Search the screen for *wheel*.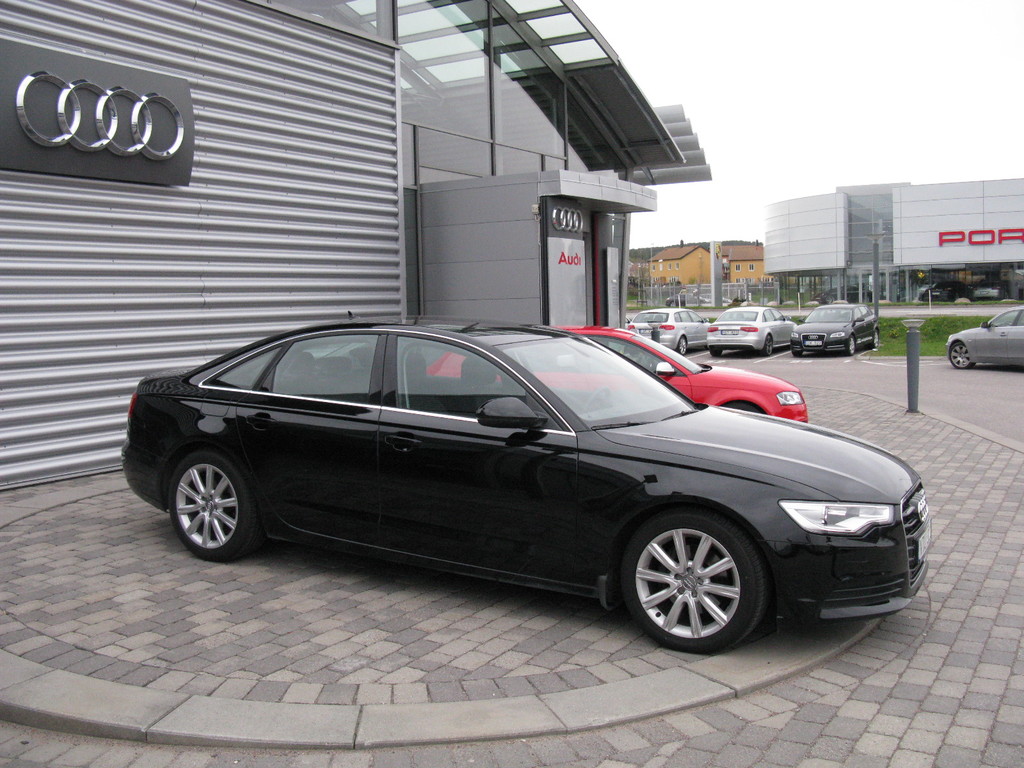
Found at BBox(948, 344, 973, 369).
